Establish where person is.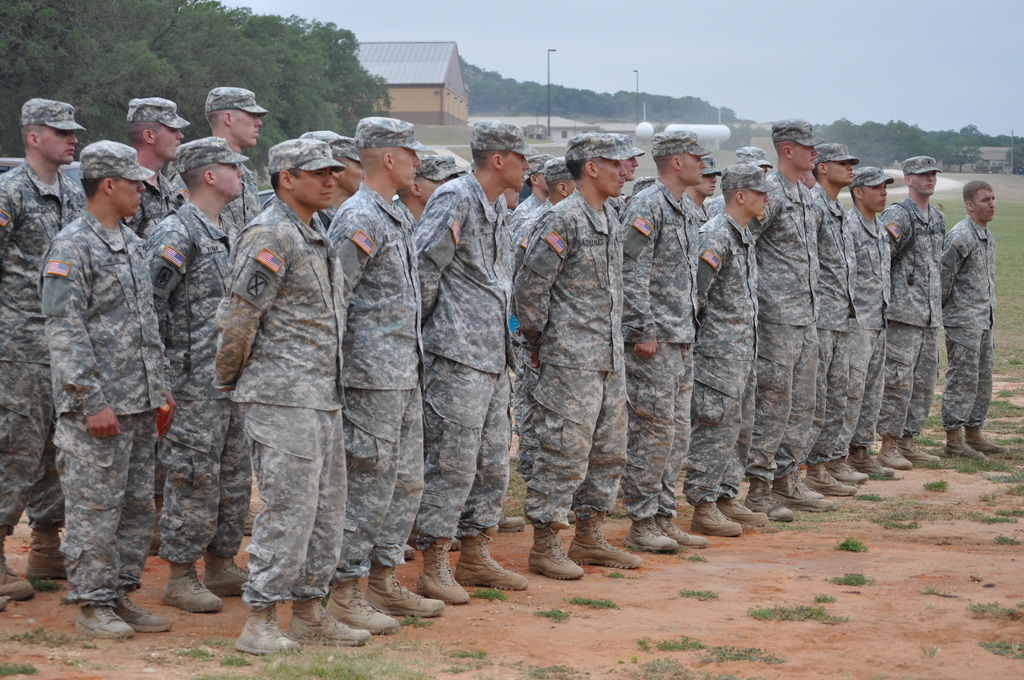
Established at x1=40, y1=137, x2=181, y2=643.
